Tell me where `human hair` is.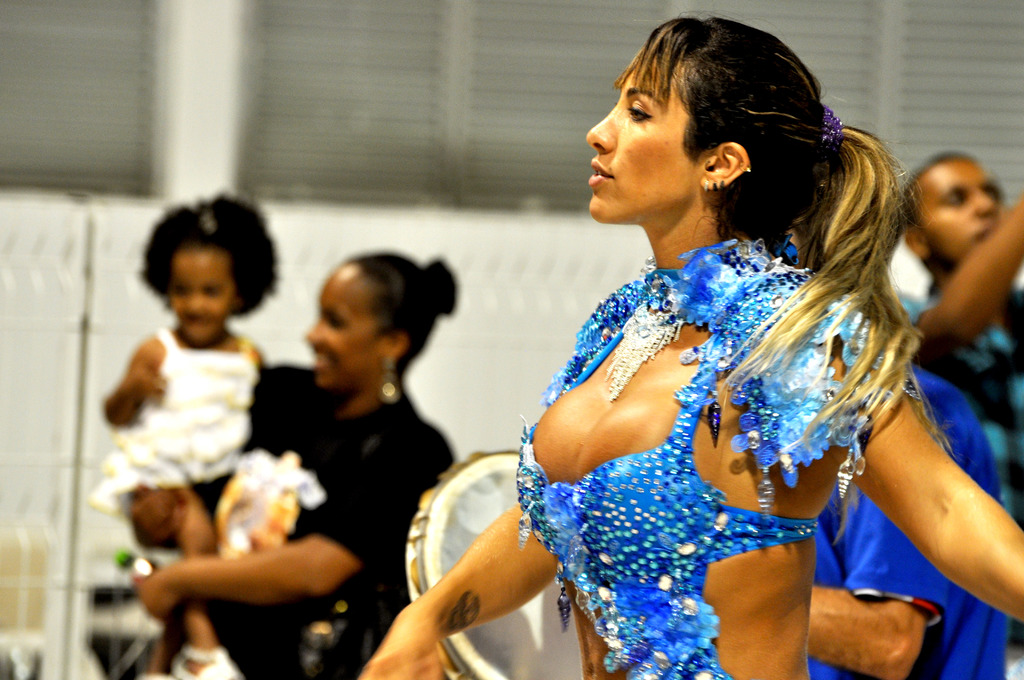
`human hair` is at [left=138, top=193, right=274, bottom=342].
